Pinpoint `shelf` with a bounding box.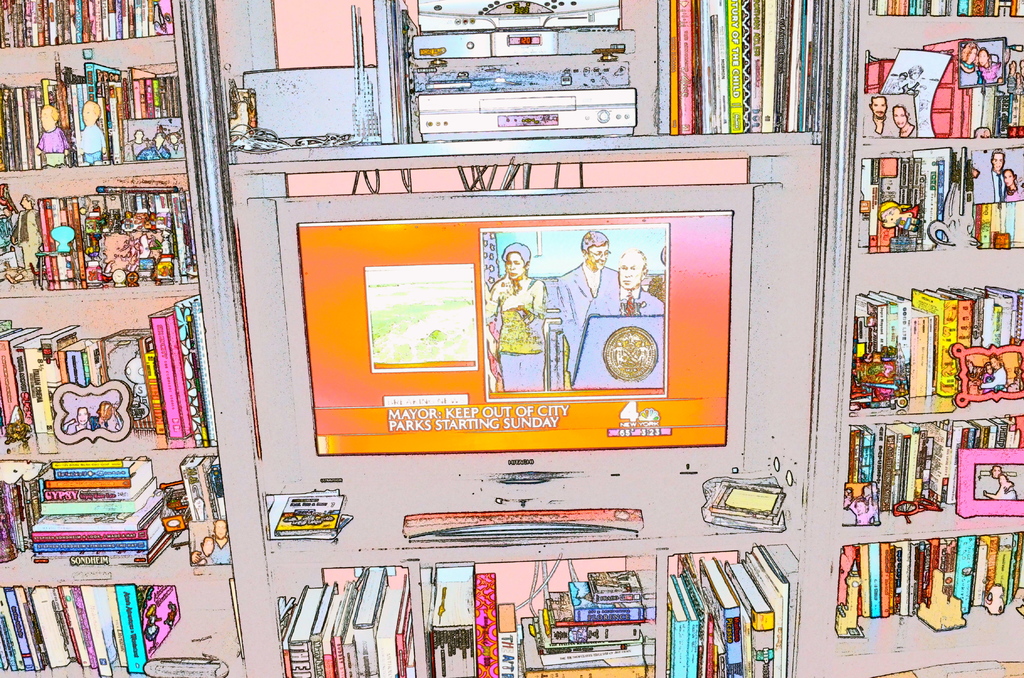
rect(865, 33, 1023, 142).
